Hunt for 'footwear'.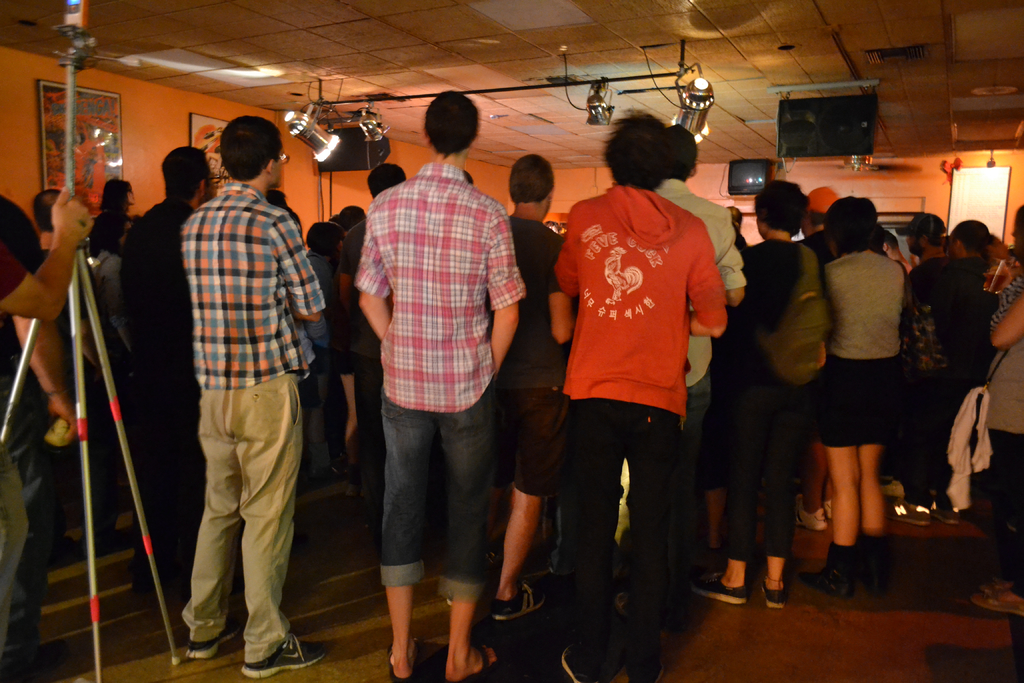
Hunted down at box(387, 630, 419, 682).
